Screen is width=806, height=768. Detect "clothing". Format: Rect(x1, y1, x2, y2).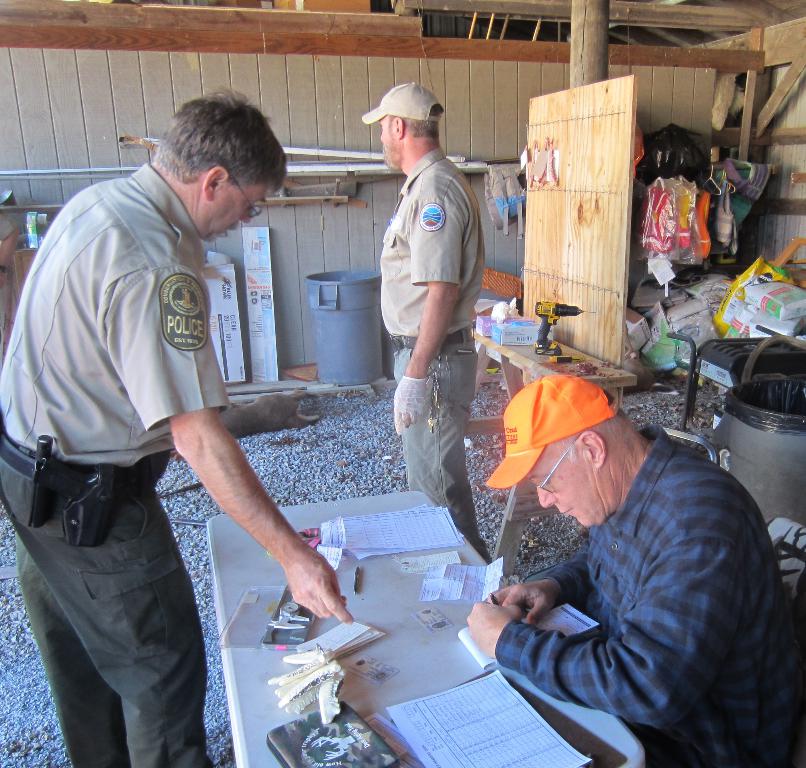
Rect(0, 162, 231, 468).
